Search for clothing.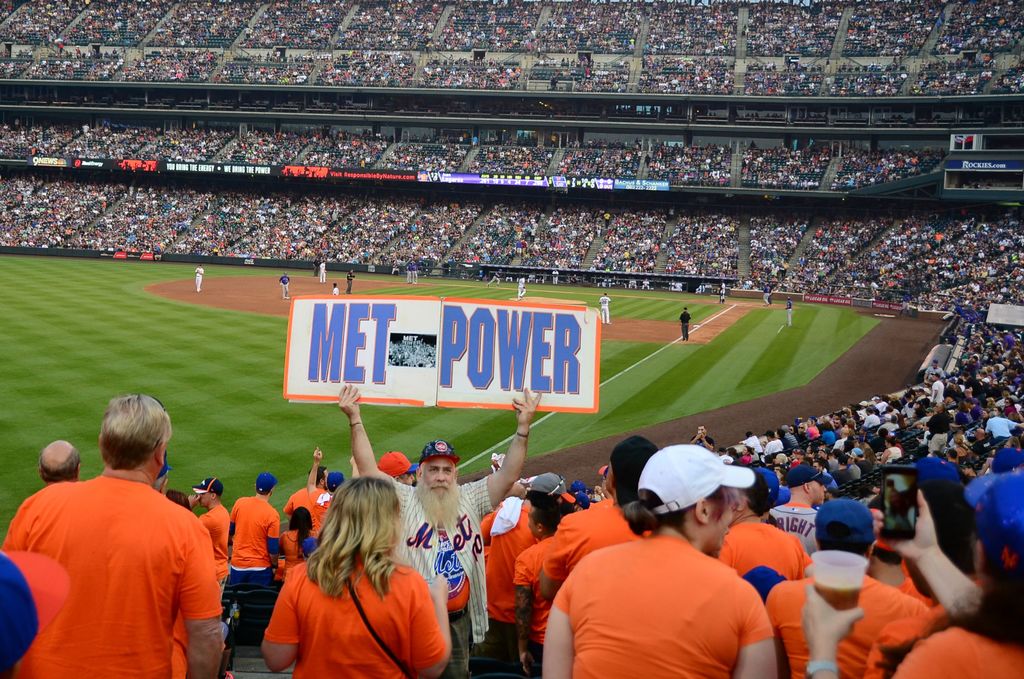
Found at 278:527:300:577.
